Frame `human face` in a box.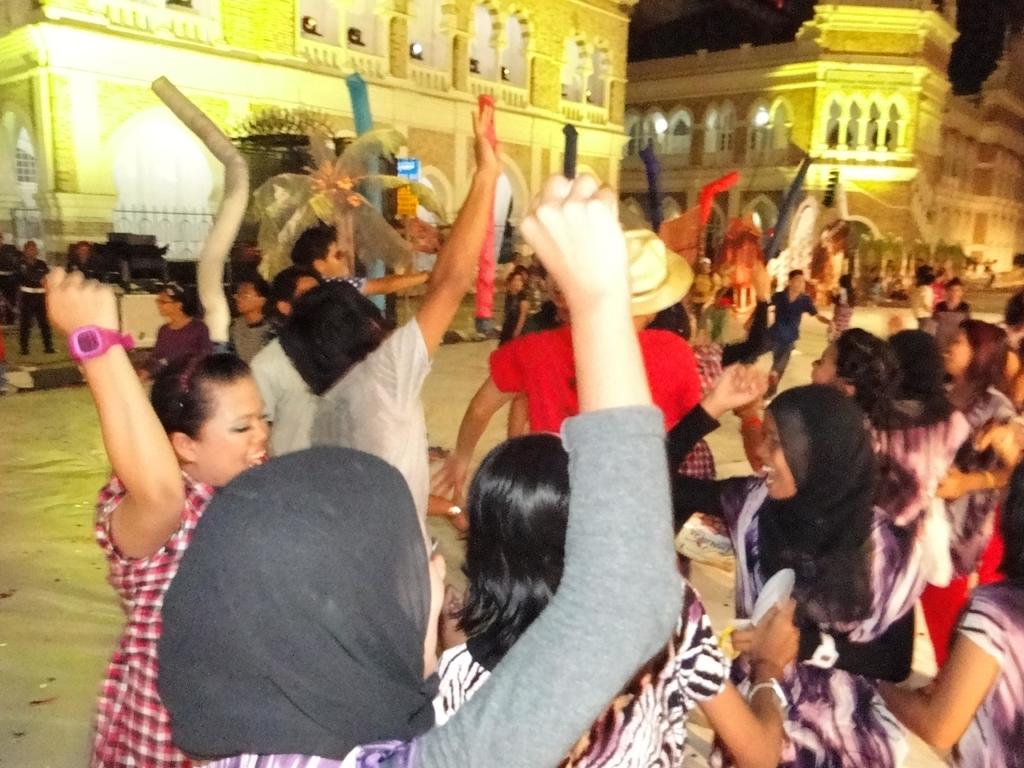
(237, 285, 256, 313).
